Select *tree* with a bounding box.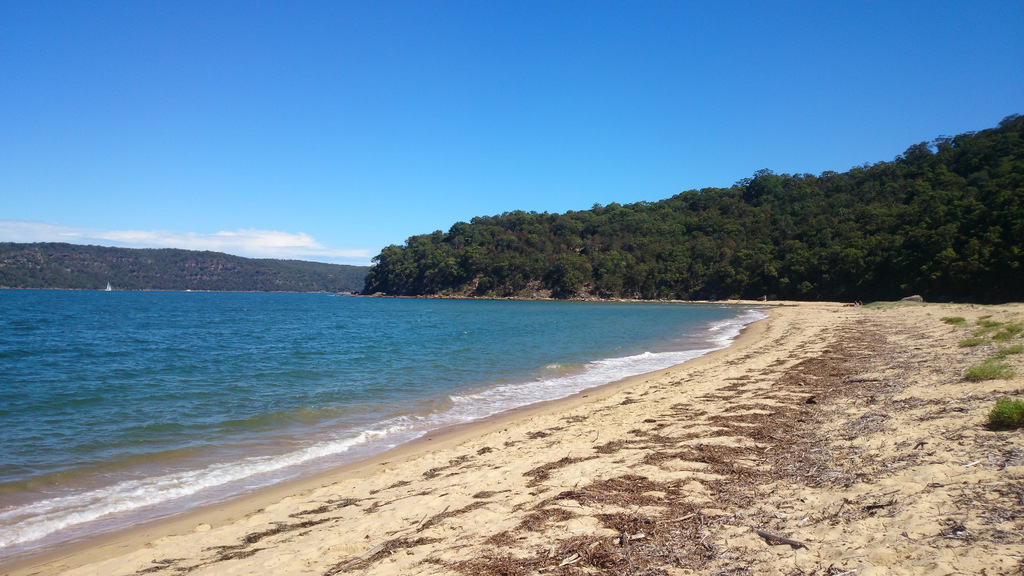
Rect(483, 250, 522, 297).
